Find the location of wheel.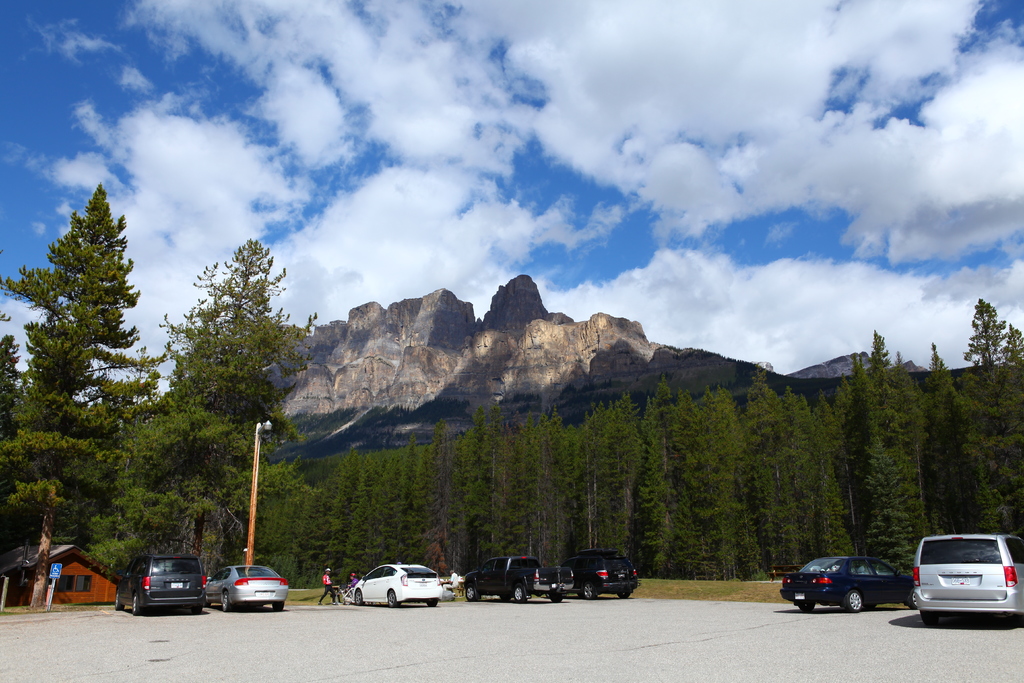
Location: [516,584,526,601].
